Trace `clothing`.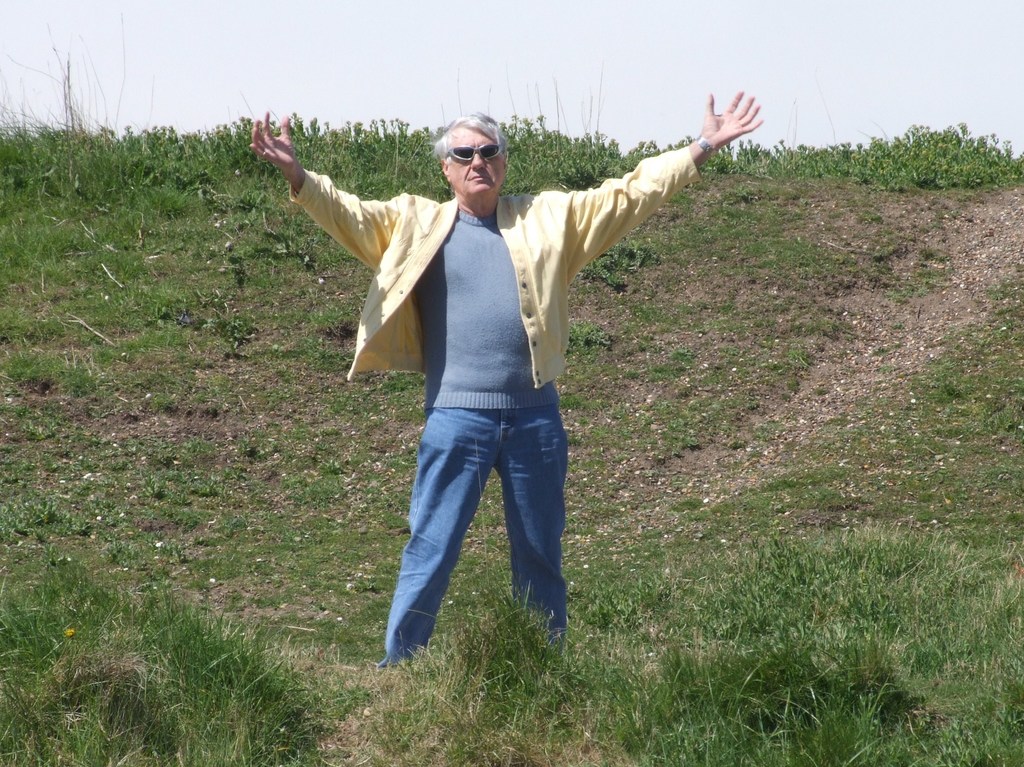
Traced to (left=312, top=114, right=654, bottom=648).
